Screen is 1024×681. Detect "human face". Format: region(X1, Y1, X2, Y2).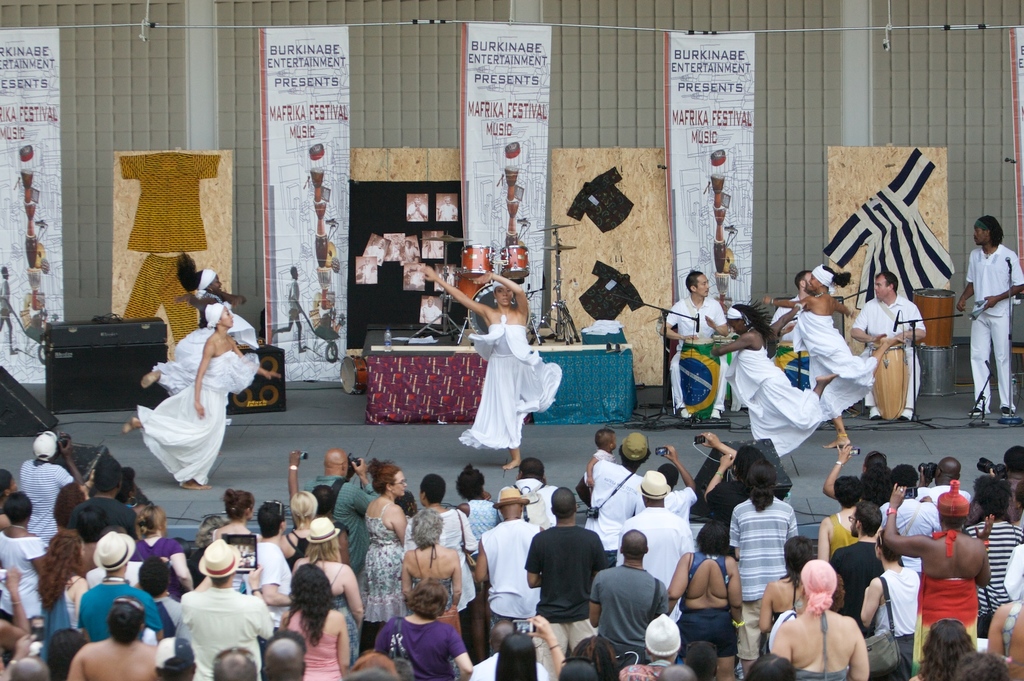
region(394, 467, 409, 496).
